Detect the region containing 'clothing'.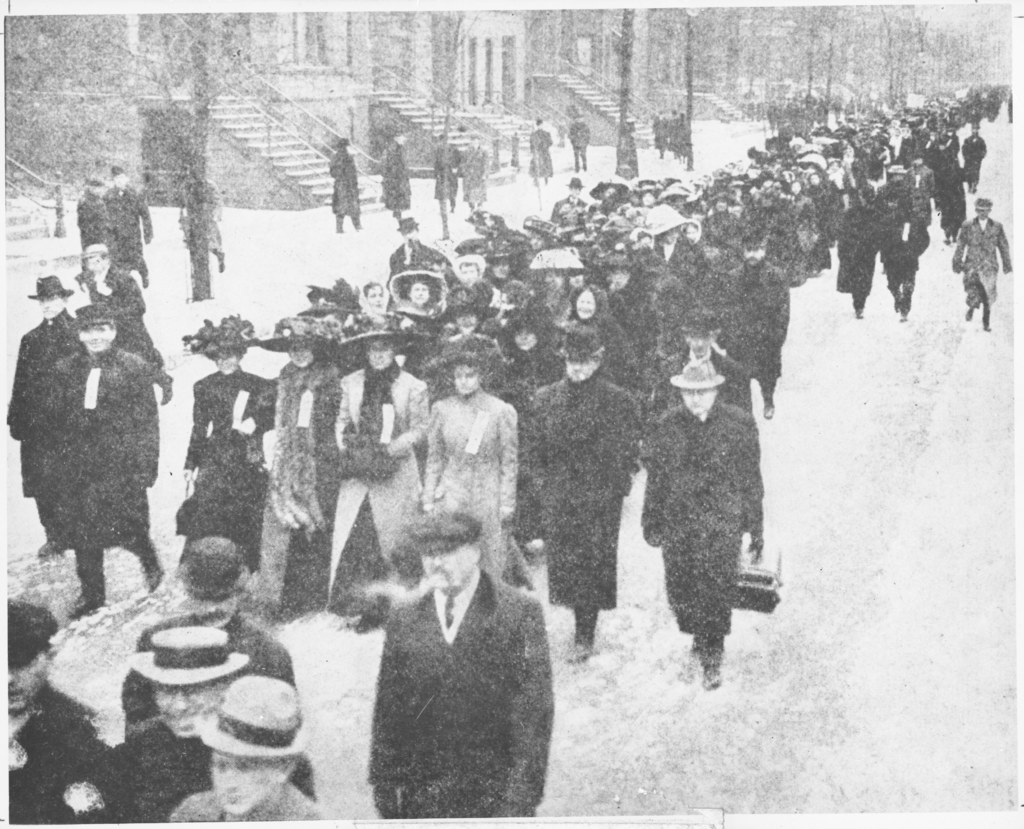
locate(327, 363, 417, 607).
